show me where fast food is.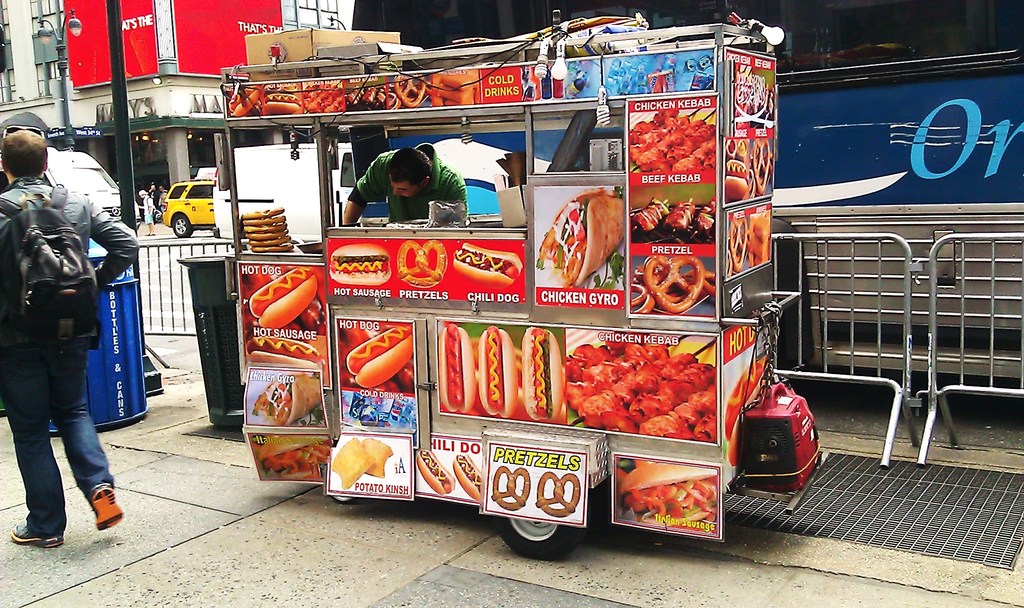
fast food is at [left=726, top=211, right=770, bottom=278].
